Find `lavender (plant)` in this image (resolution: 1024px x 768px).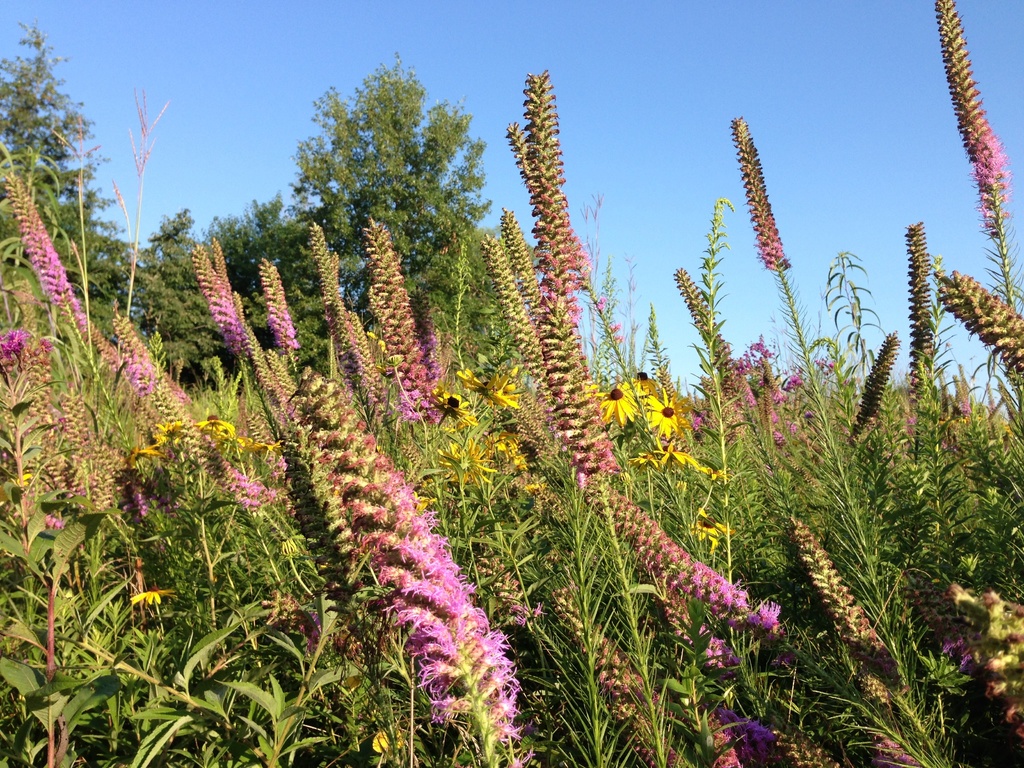
548 452 749 735.
